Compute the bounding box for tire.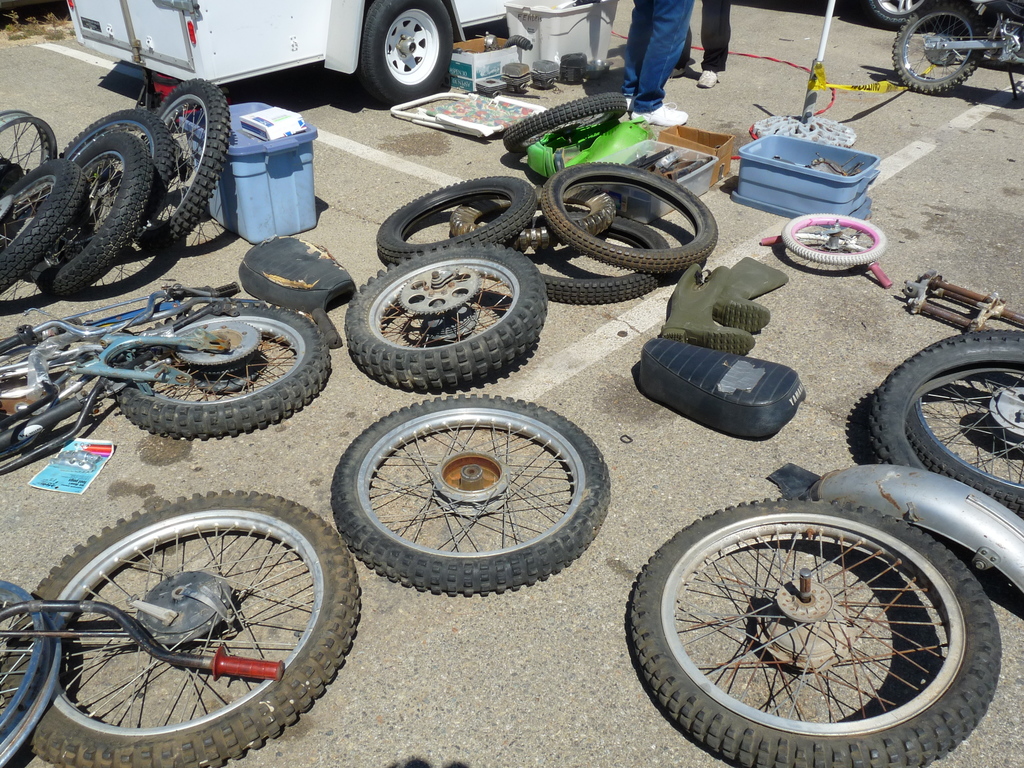
111, 301, 330, 440.
